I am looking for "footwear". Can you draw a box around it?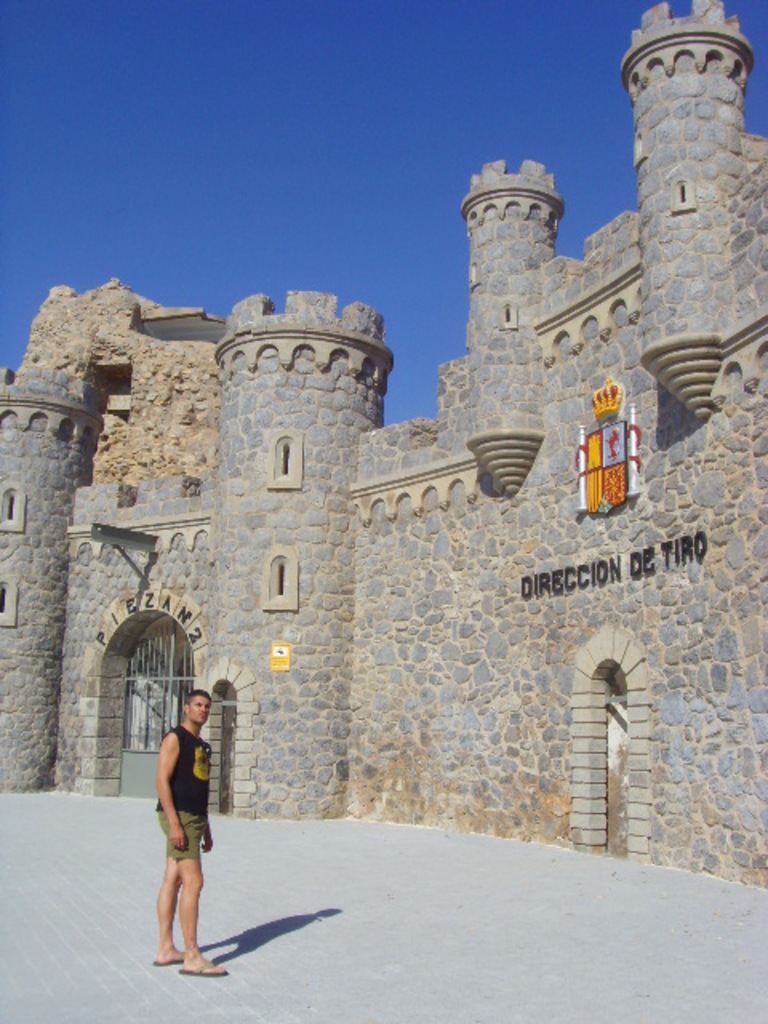
Sure, the bounding box is l=178, t=952, r=229, b=979.
